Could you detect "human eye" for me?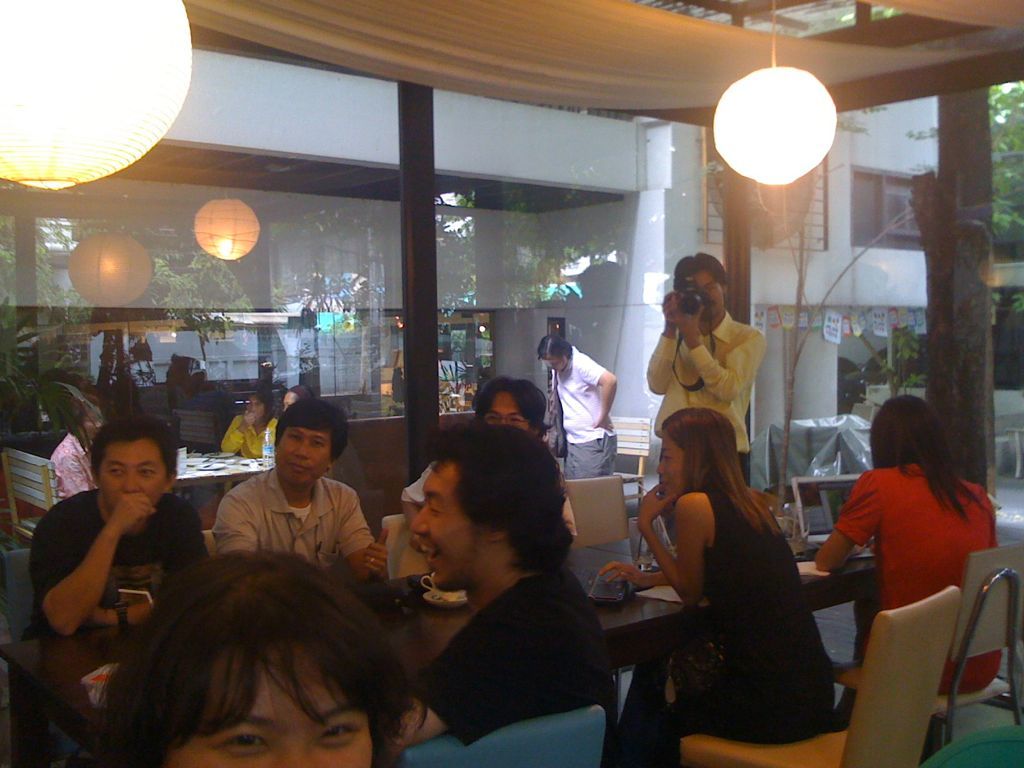
Detection result: l=209, t=724, r=272, b=758.
